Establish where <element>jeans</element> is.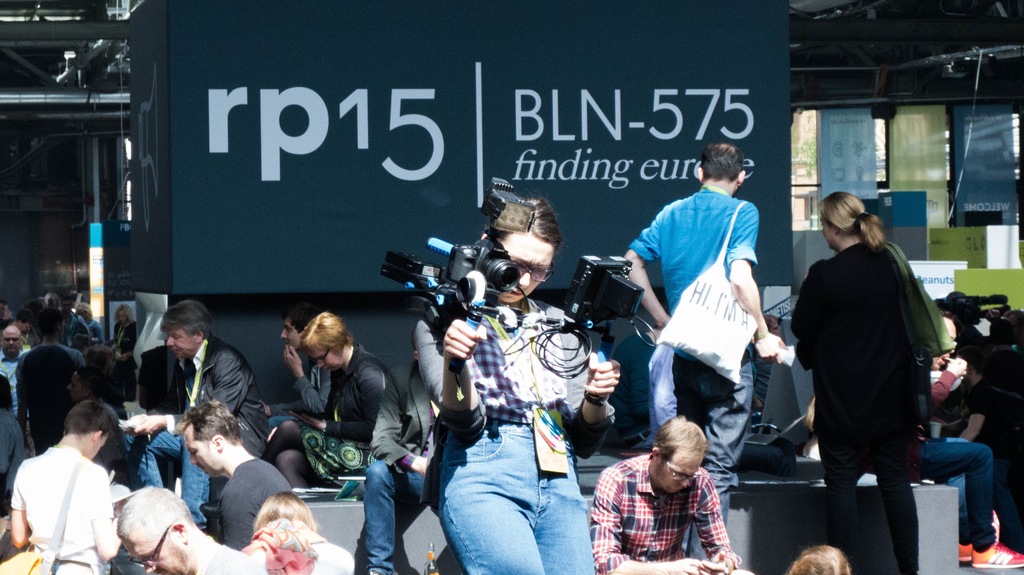
Established at <region>346, 462, 440, 574</region>.
